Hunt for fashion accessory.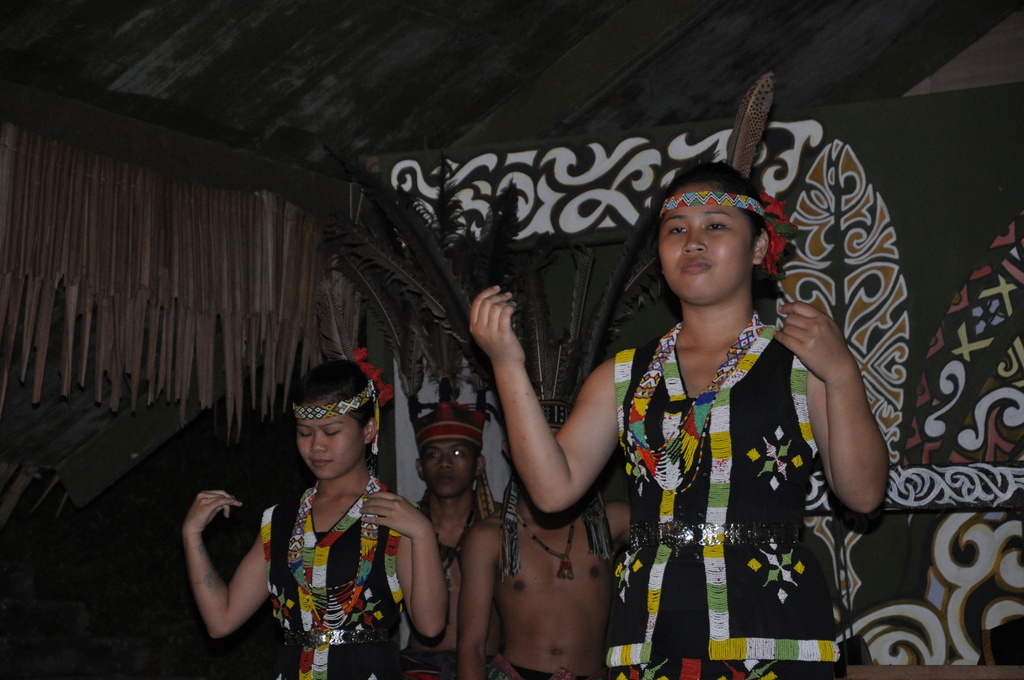
Hunted down at crop(343, 180, 653, 580).
